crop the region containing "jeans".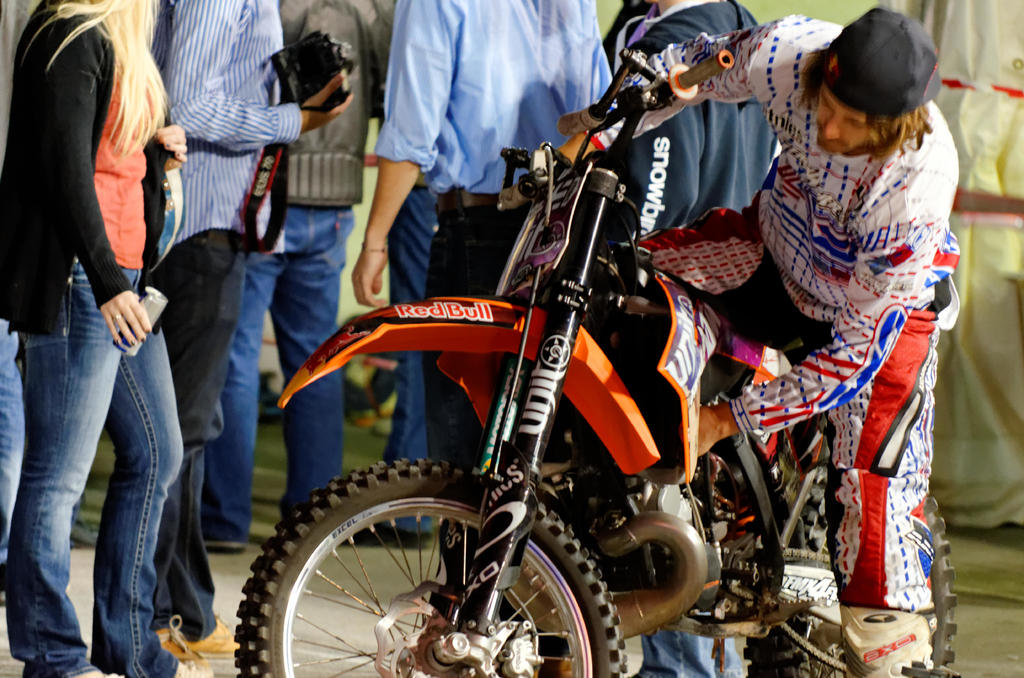
Crop region: 10 284 207 670.
